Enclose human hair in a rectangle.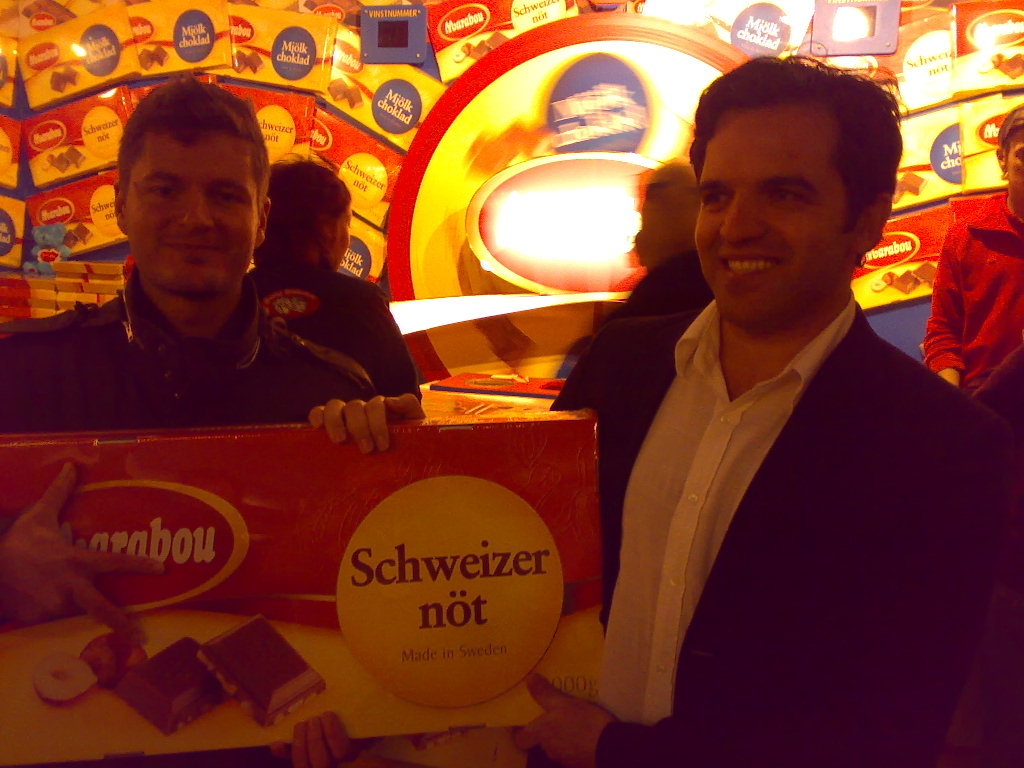
l=637, t=164, r=698, b=261.
